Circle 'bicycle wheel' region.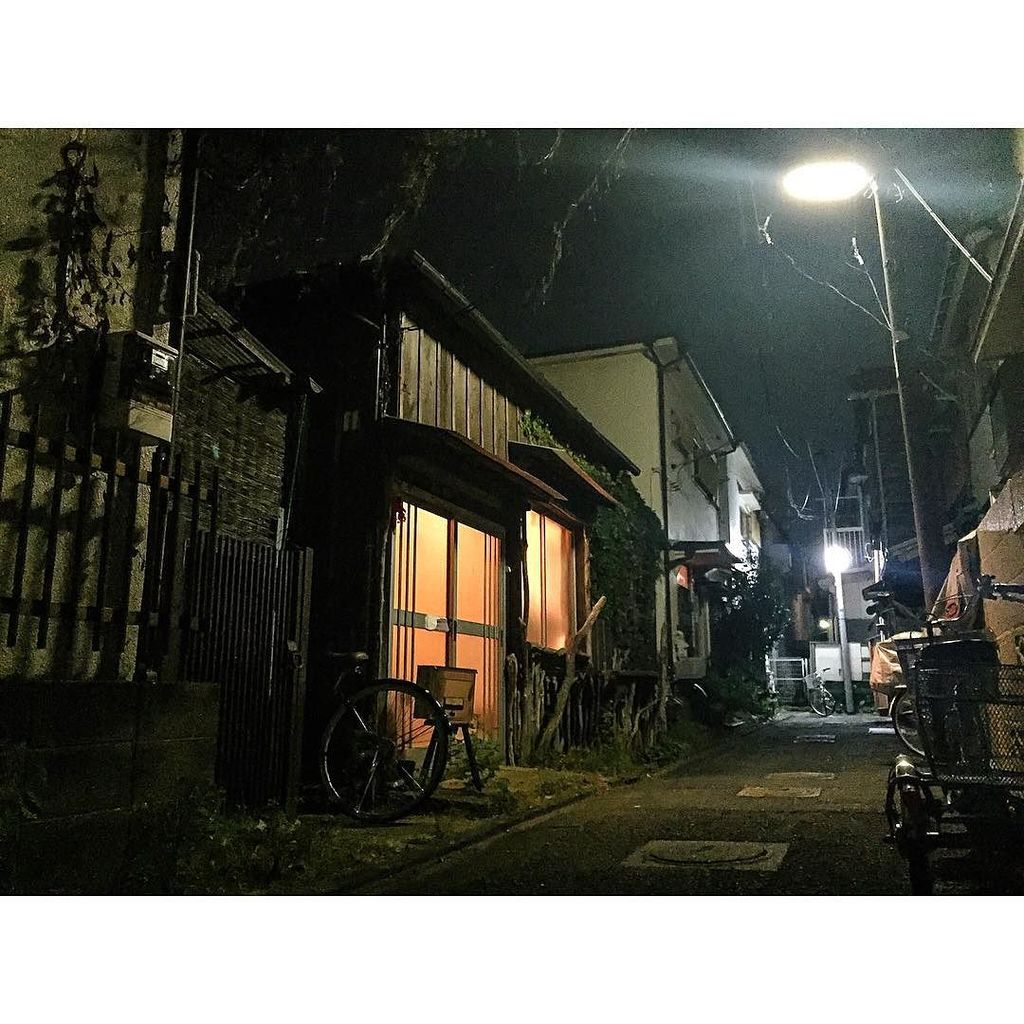
Region: bbox(401, 728, 450, 814).
